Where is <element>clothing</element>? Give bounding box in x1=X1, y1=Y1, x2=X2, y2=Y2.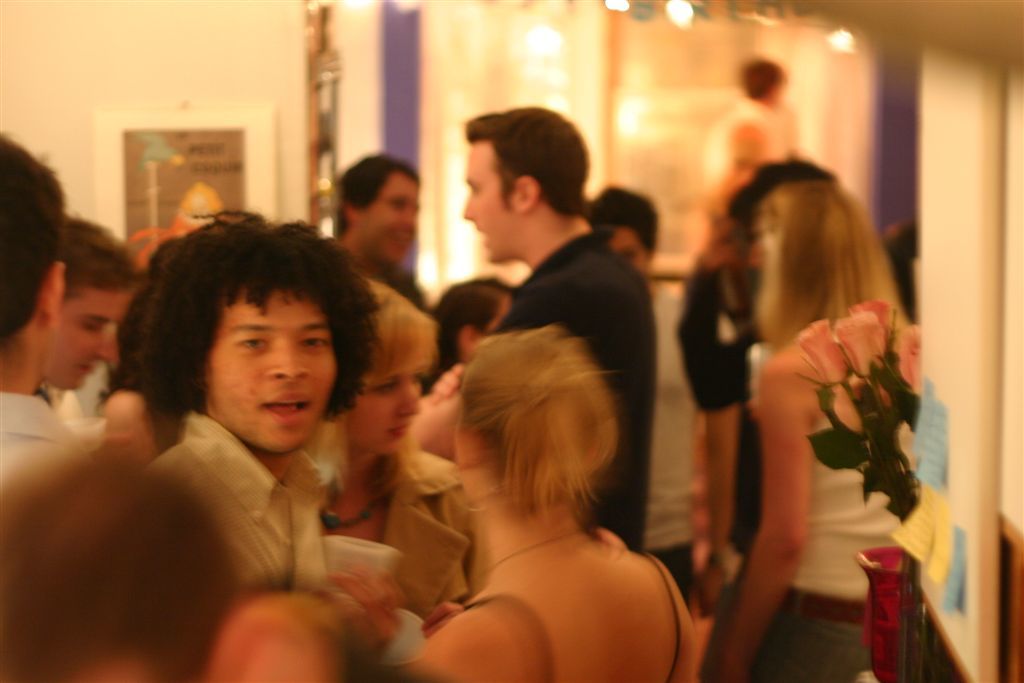
x1=134, y1=406, x2=330, y2=593.
